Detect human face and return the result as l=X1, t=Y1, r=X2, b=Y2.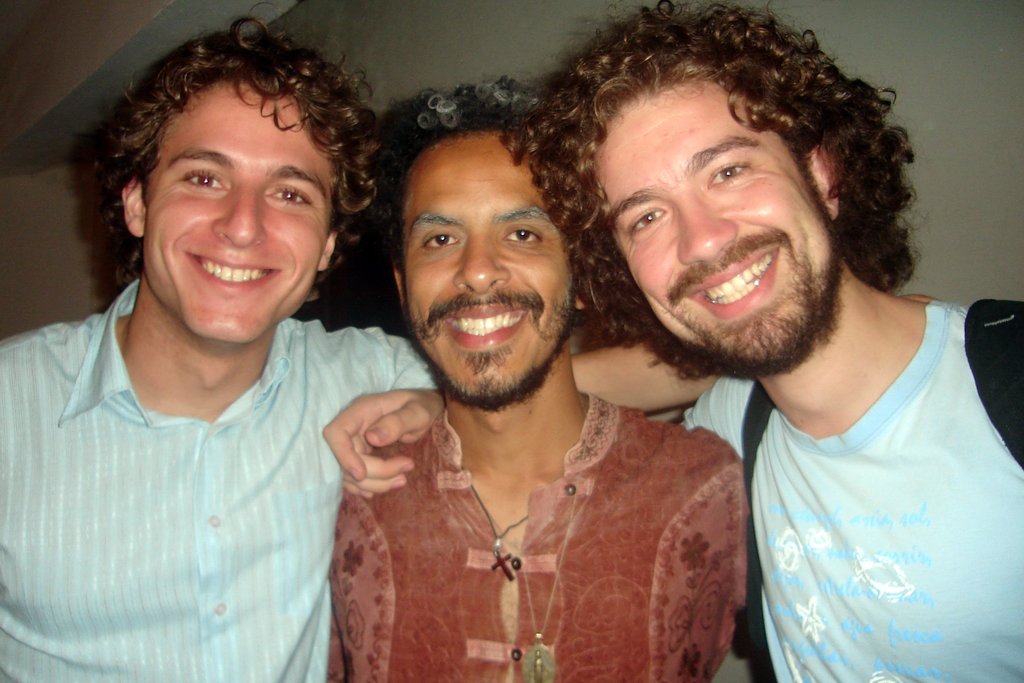
l=595, t=92, r=850, b=370.
